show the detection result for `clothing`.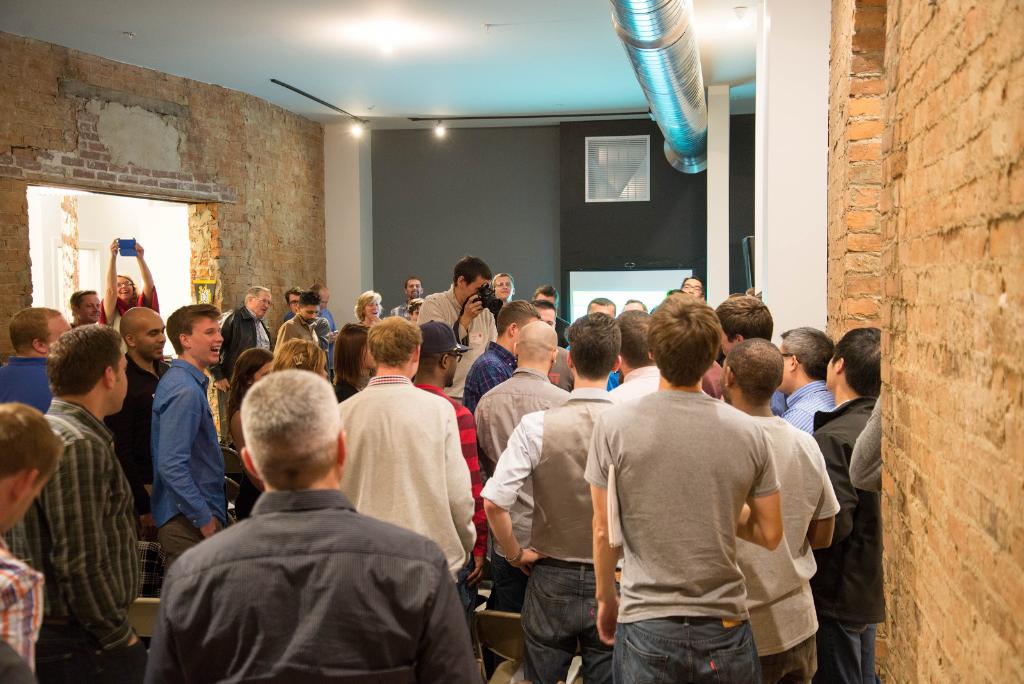
<region>147, 354, 224, 608</region>.
